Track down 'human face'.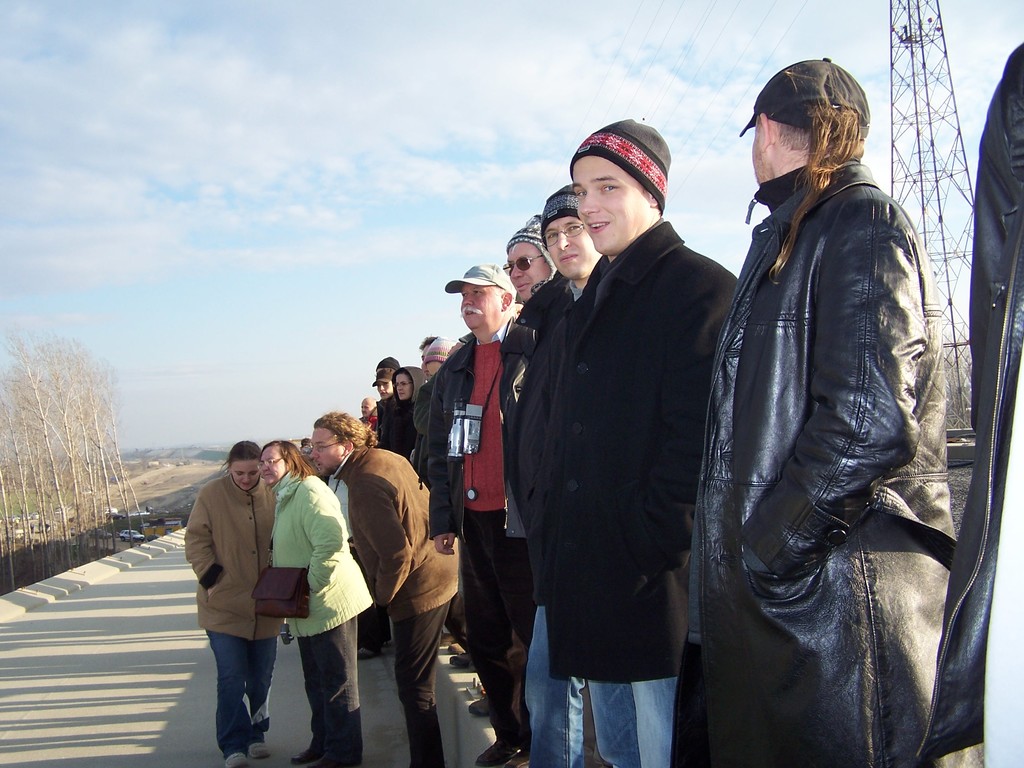
Tracked to <region>570, 154, 647, 257</region>.
